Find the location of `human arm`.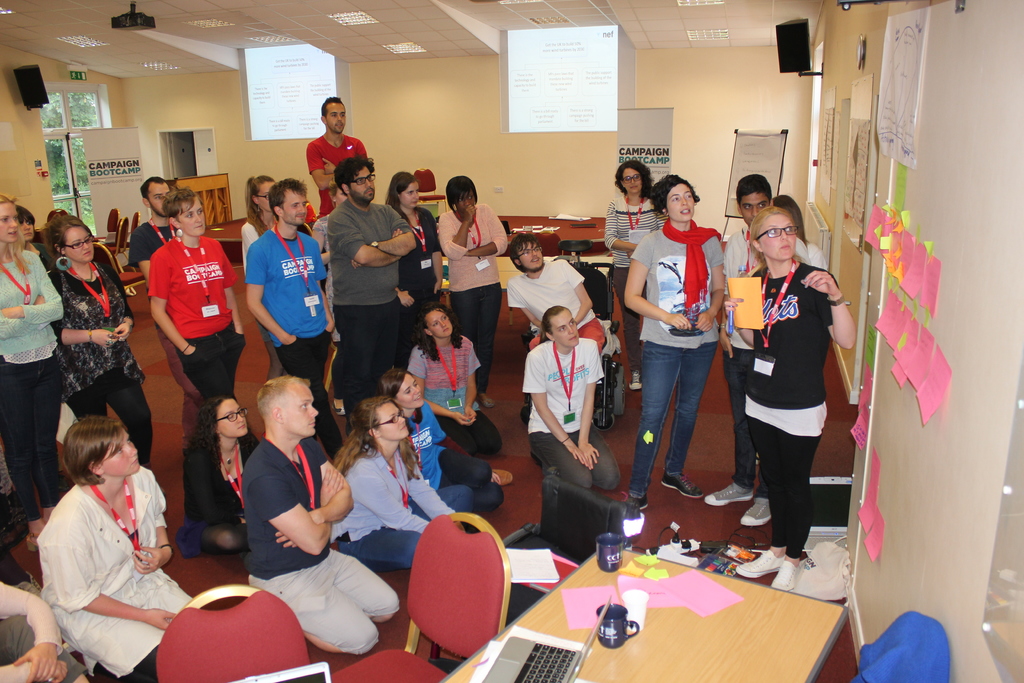
Location: l=407, t=352, r=467, b=428.
